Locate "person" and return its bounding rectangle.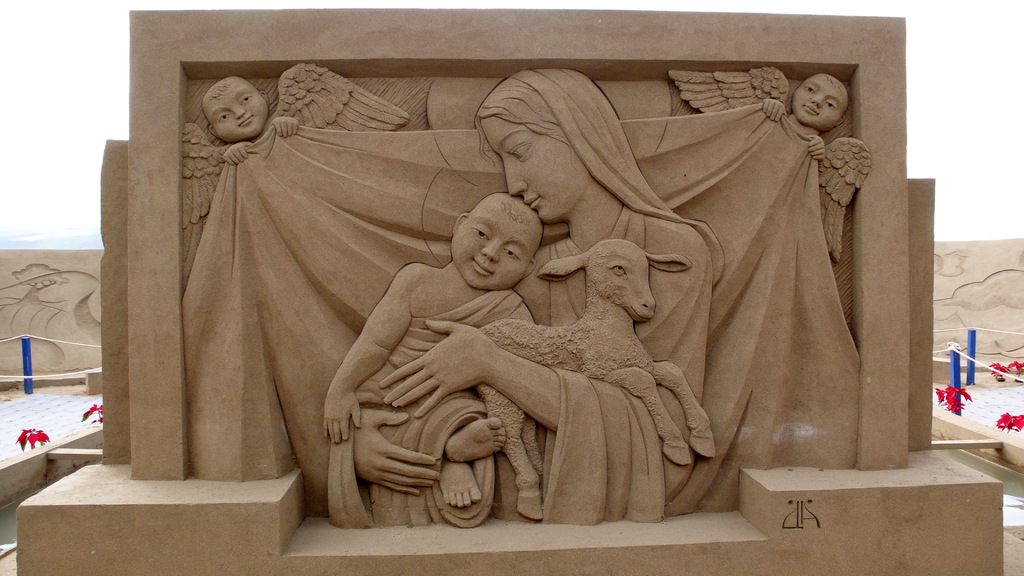
(left=664, top=67, right=873, bottom=263).
